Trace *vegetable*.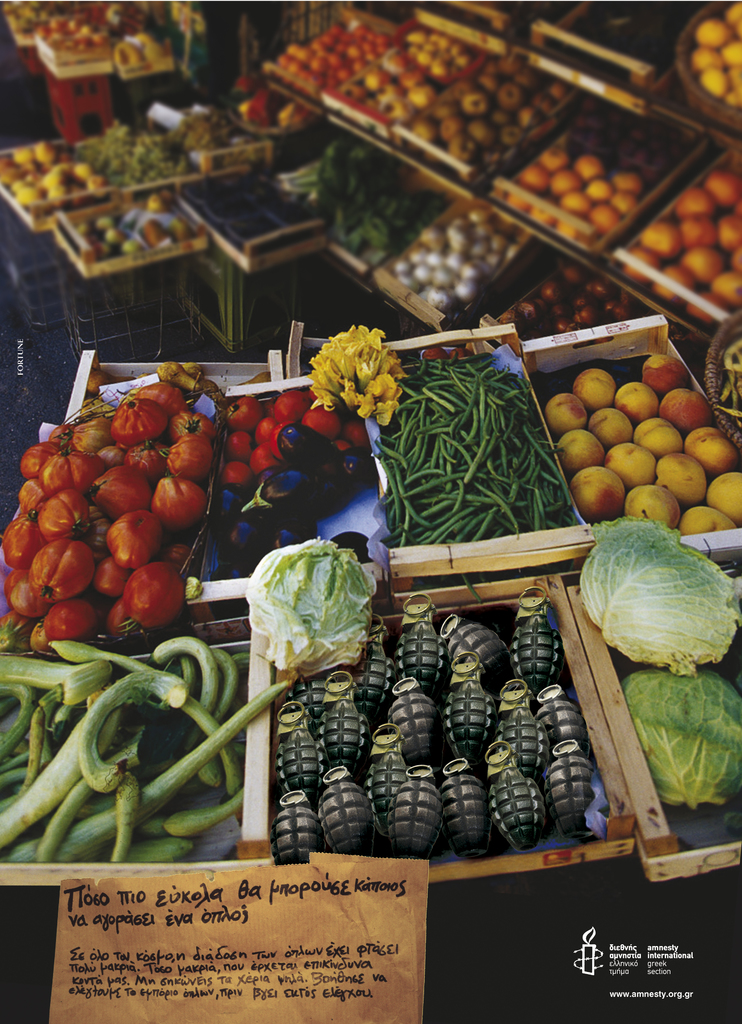
Traced to box=[126, 444, 170, 474].
